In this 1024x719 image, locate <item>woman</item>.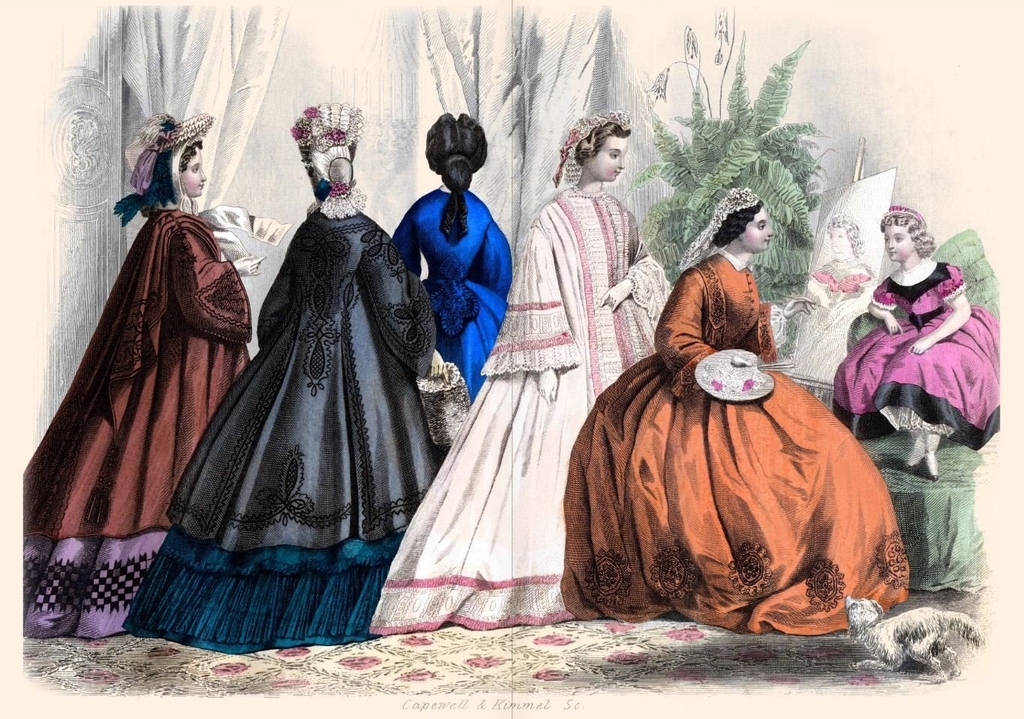
Bounding box: rect(385, 104, 514, 407).
